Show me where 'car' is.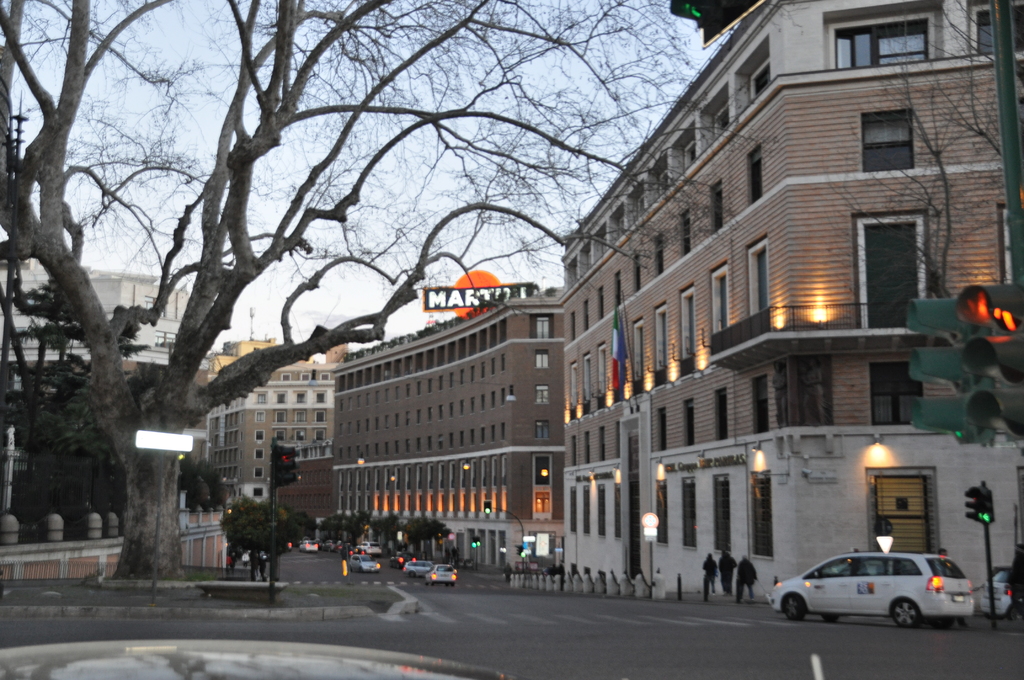
'car' is at [763,553,973,629].
